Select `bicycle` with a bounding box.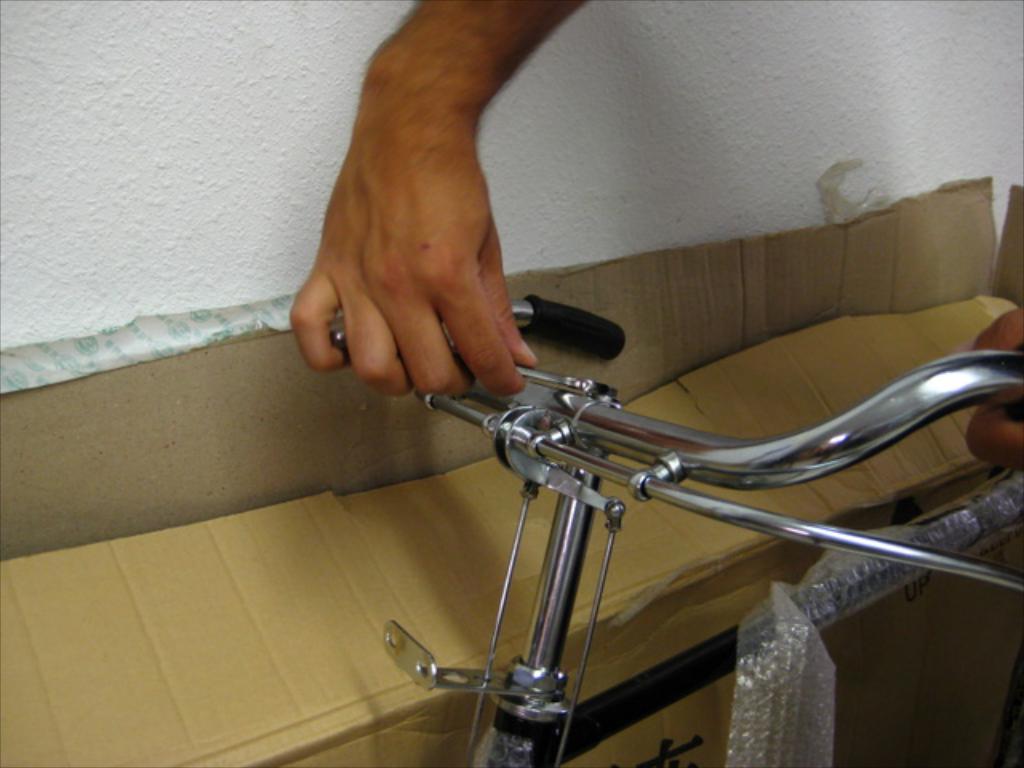
<region>381, 294, 1022, 766</region>.
